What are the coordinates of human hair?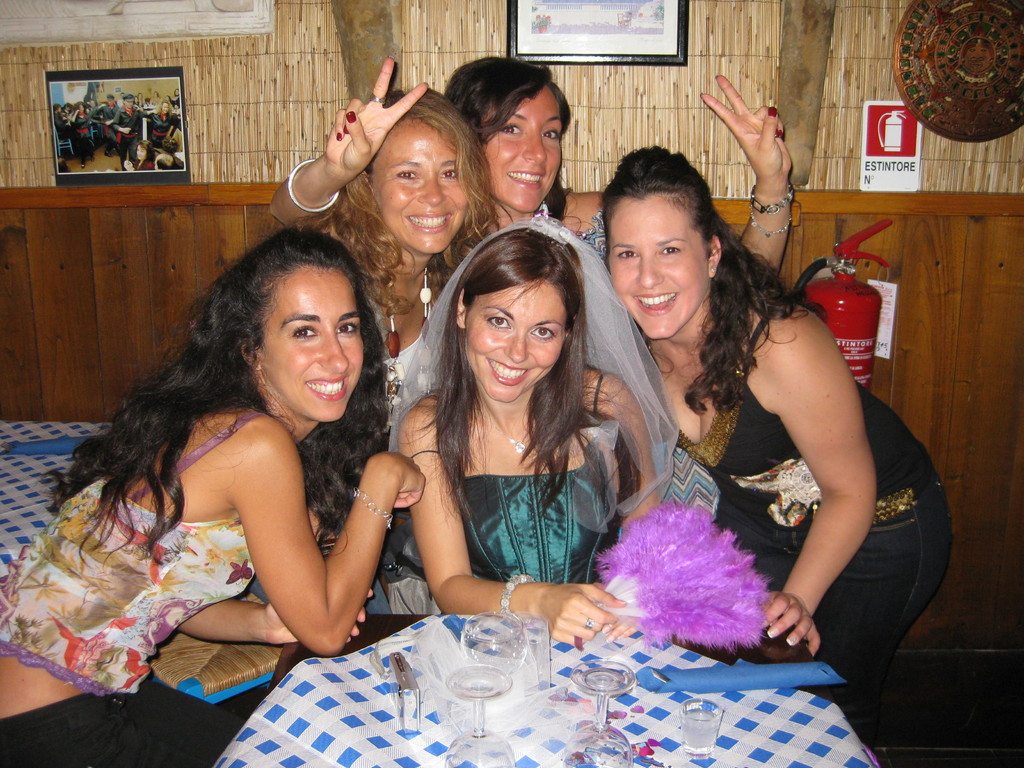
bbox=(396, 230, 588, 524).
